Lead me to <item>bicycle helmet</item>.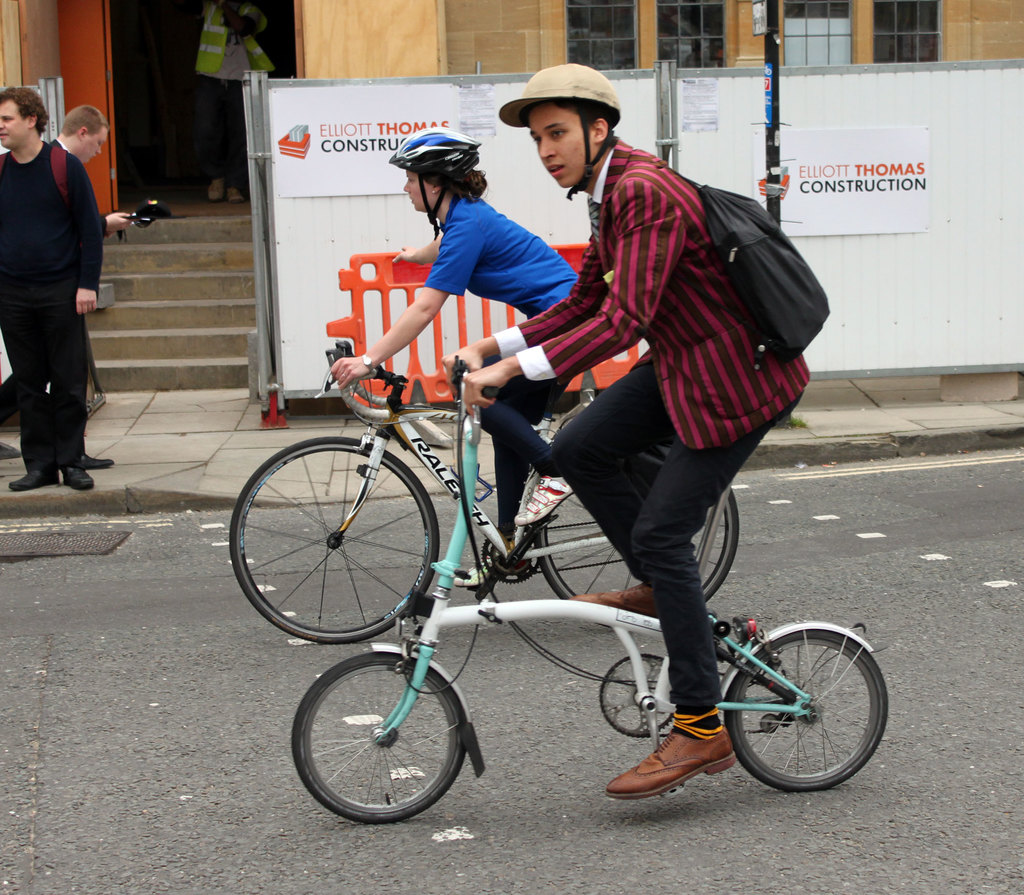
Lead to {"left": 511, "top": 64, "right": 621, "bottom": 196}.
